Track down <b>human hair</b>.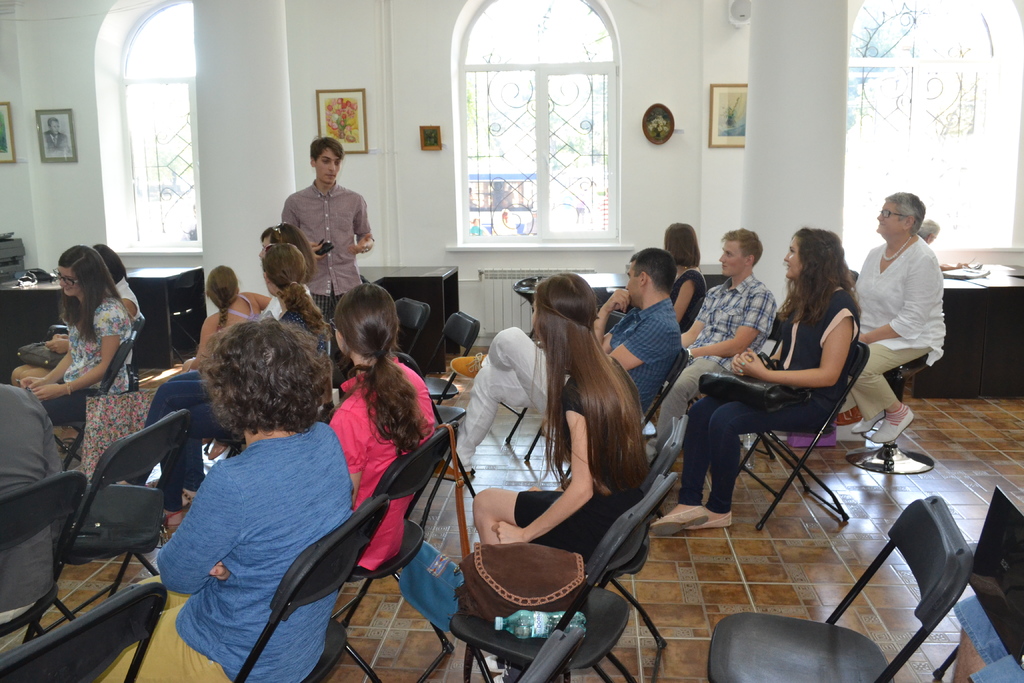
Tracked to (x1=194, y1=309, x2=324, y2=457).
